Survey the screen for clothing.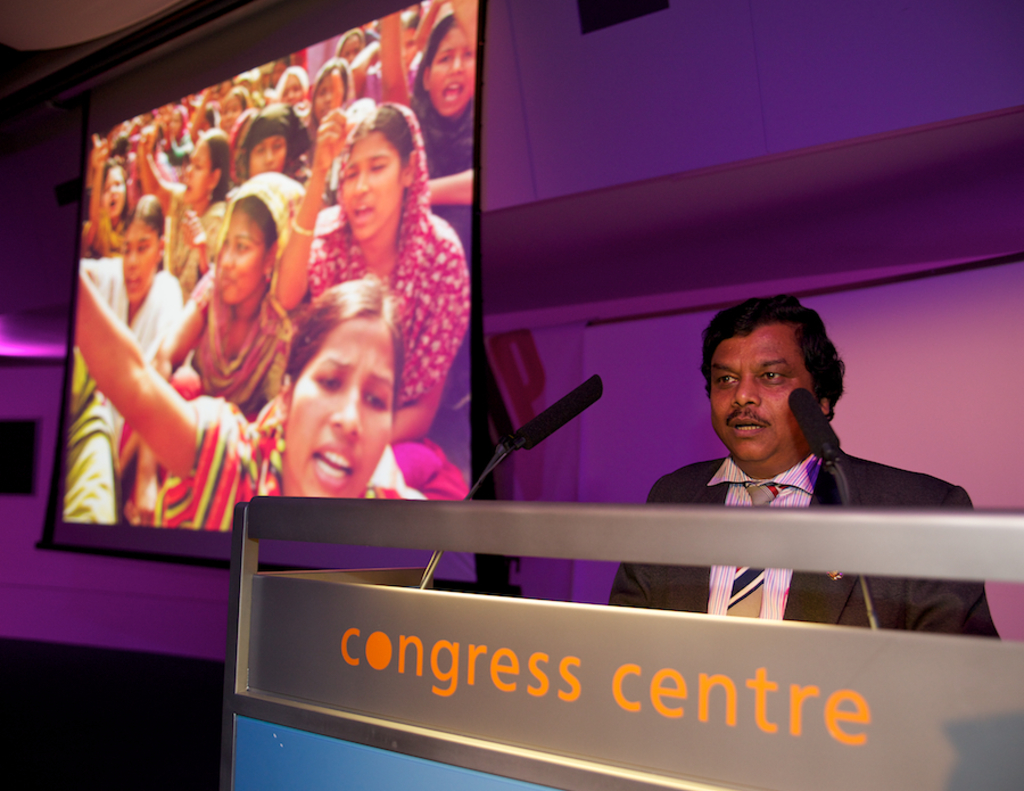
Survey found: (x1=604, y1=450, x2=998, y2=636).
